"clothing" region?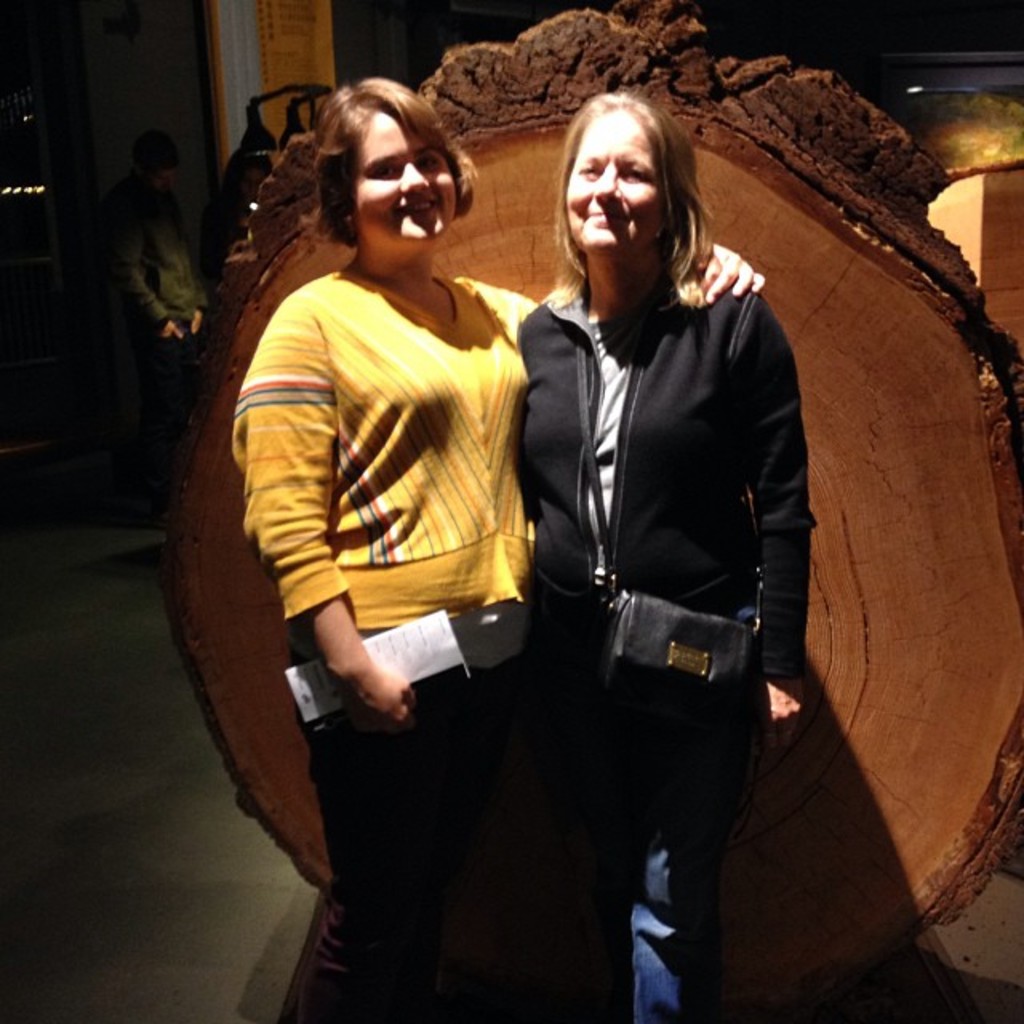
(202, 189, 250, 285)
